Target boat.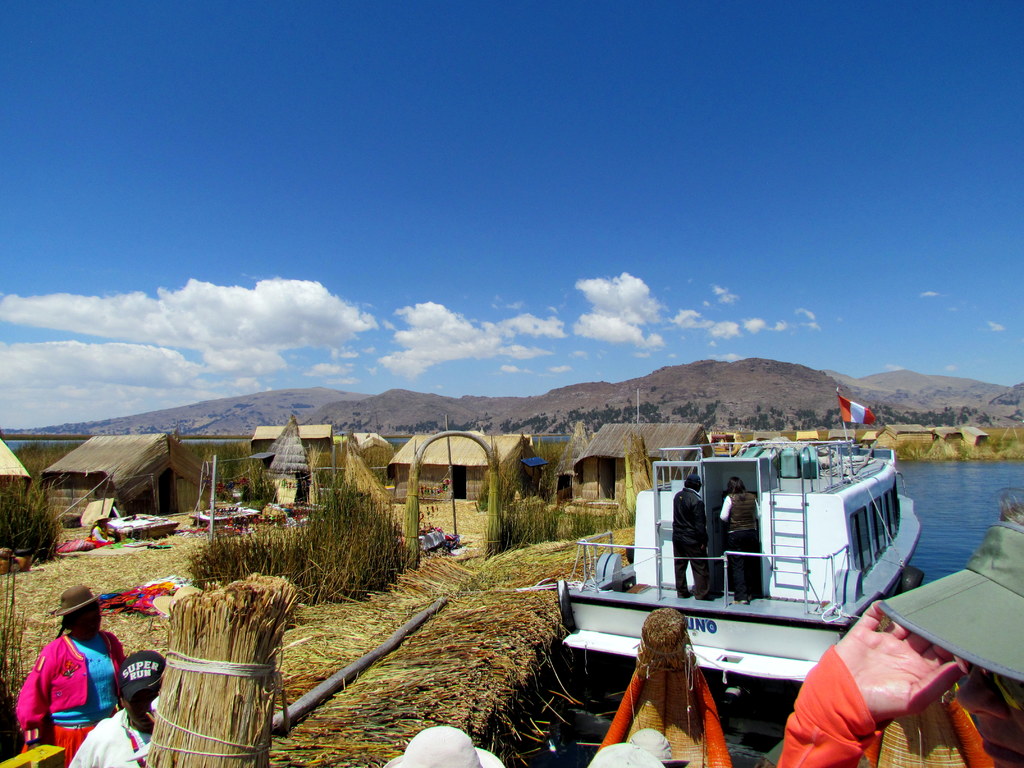
Target region: bbox(552, 400, 921, 716).
